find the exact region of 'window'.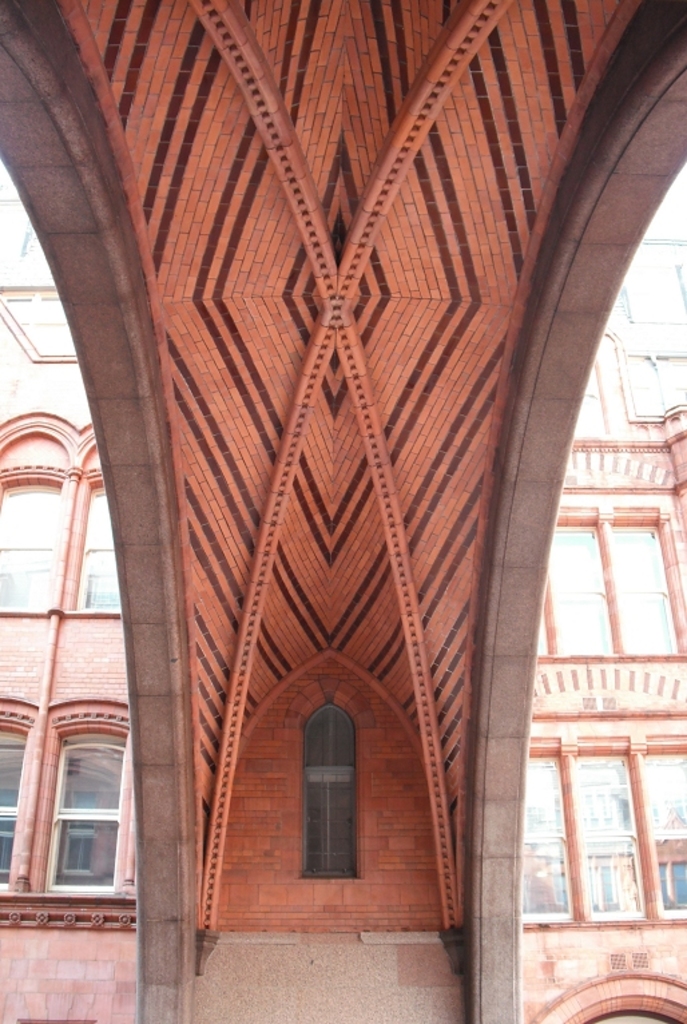
Exact region: [524, 503, 686, 660].
